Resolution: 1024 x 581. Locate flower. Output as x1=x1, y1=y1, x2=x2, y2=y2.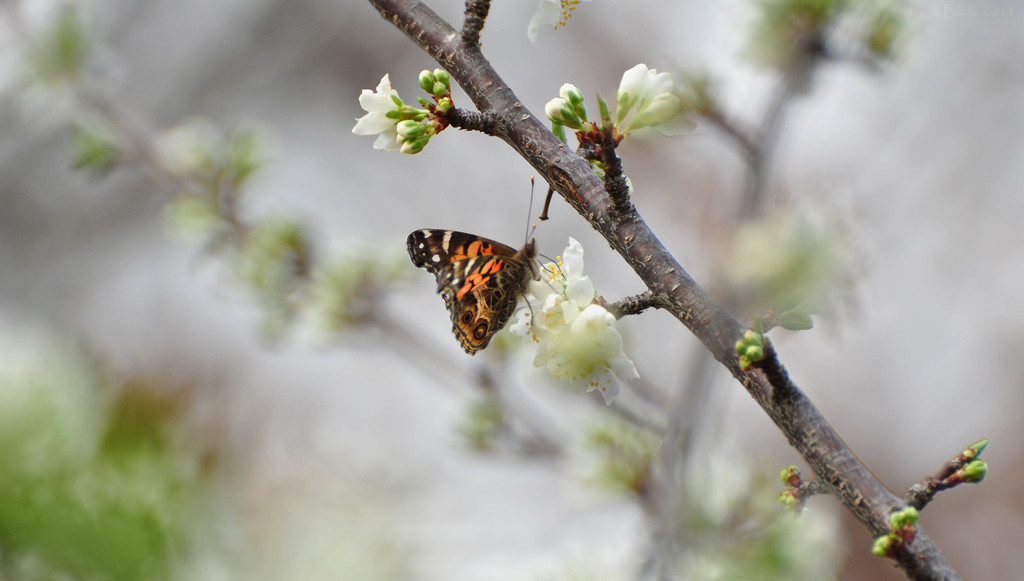
x1=609, y1=66, x2=678, y2=136.
